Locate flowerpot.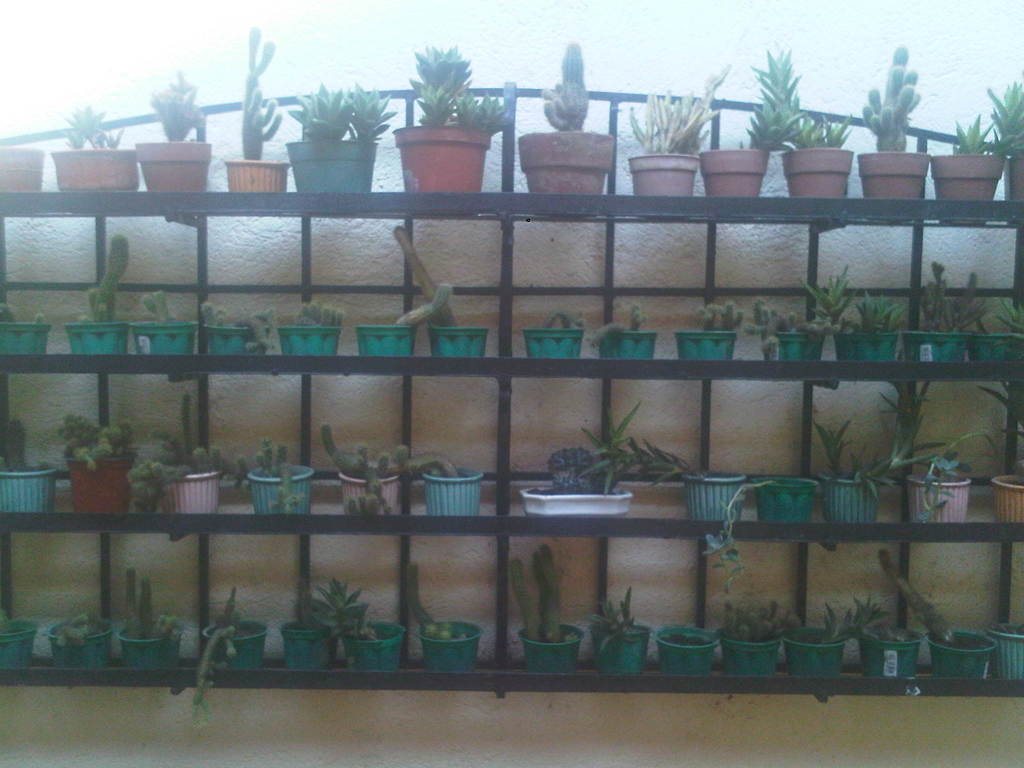
Bounding box: <region>0, 474, 59, 515</region>.
